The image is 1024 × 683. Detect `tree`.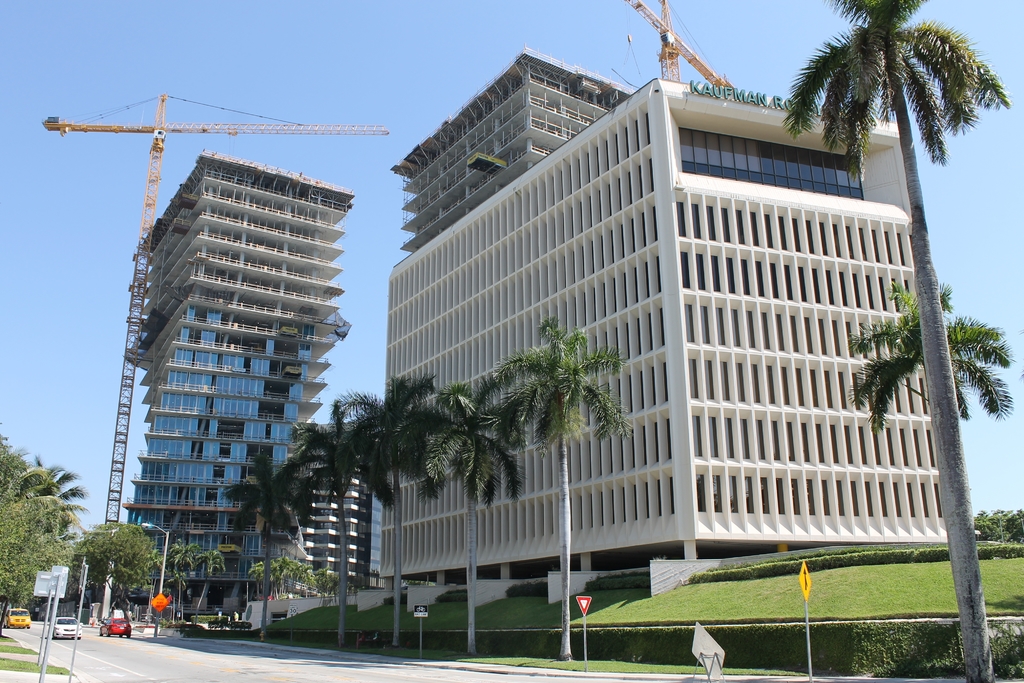
Detection: Rect(300, 392, 370, 682).
